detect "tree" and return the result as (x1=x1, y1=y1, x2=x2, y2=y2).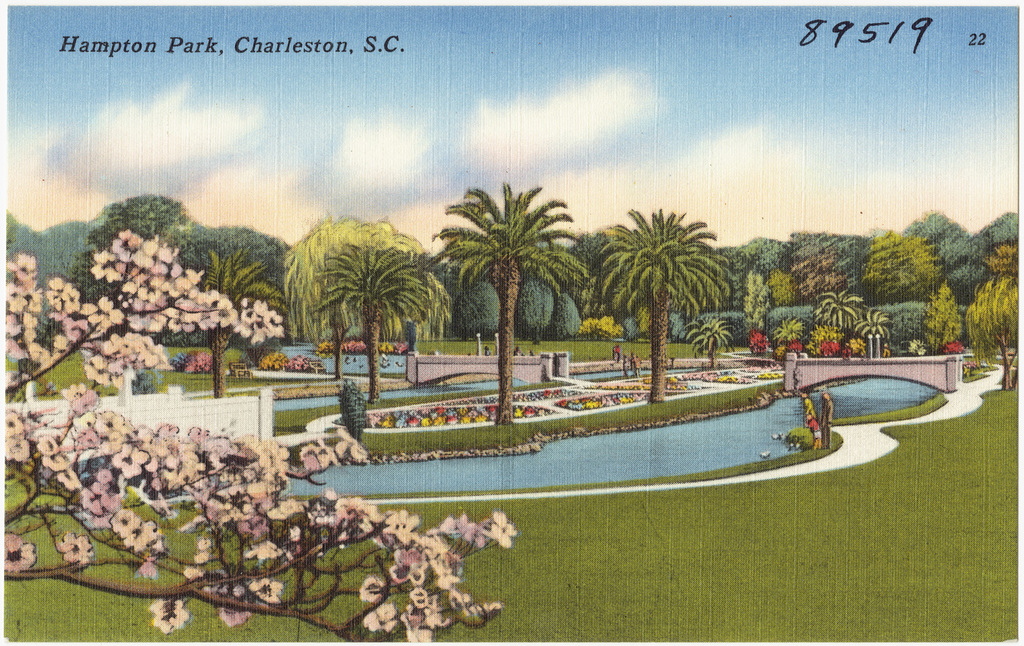
(x1=49, y1=201, x2=202, y2=314).
